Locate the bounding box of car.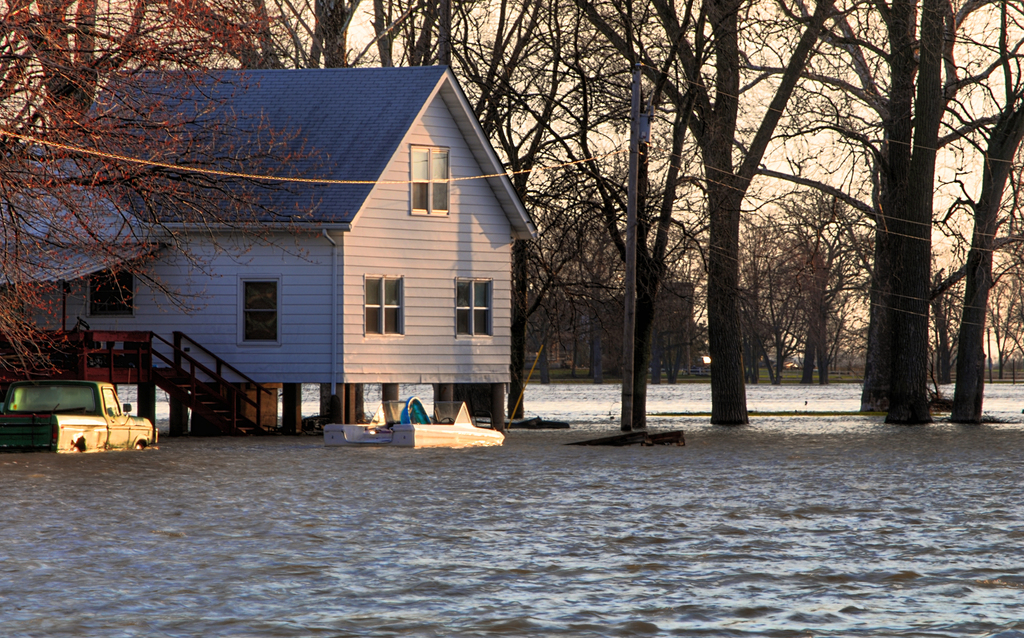
Bounding box: BBox(0, 367, 159, 457).
